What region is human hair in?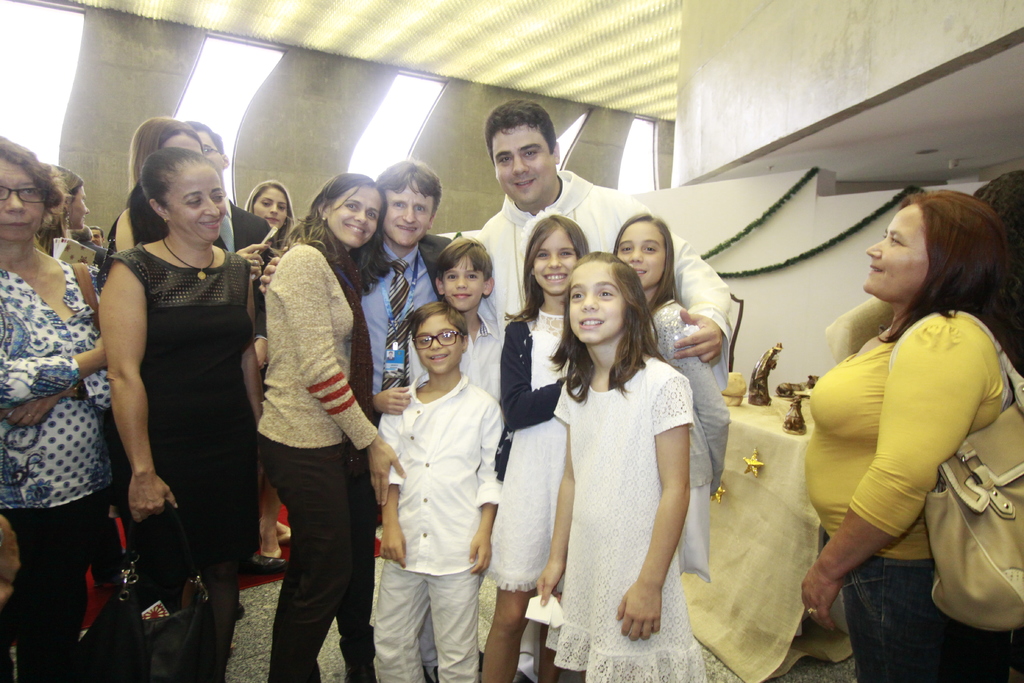
186, 120, 224, 155.
